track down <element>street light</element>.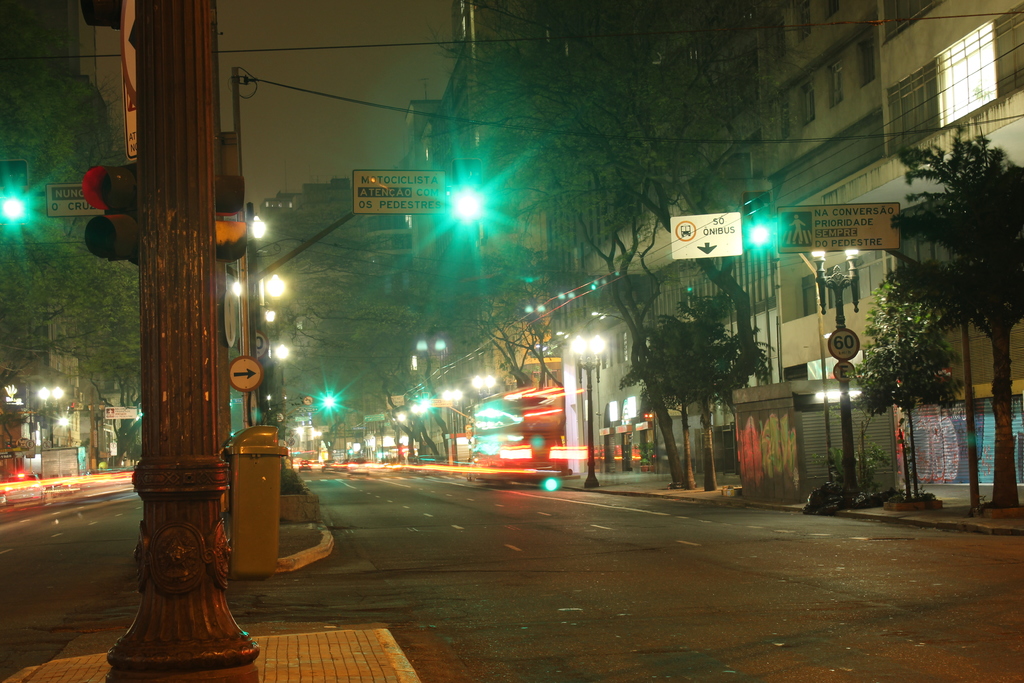
Tracked to Rect(441, 387, 463, 462).
